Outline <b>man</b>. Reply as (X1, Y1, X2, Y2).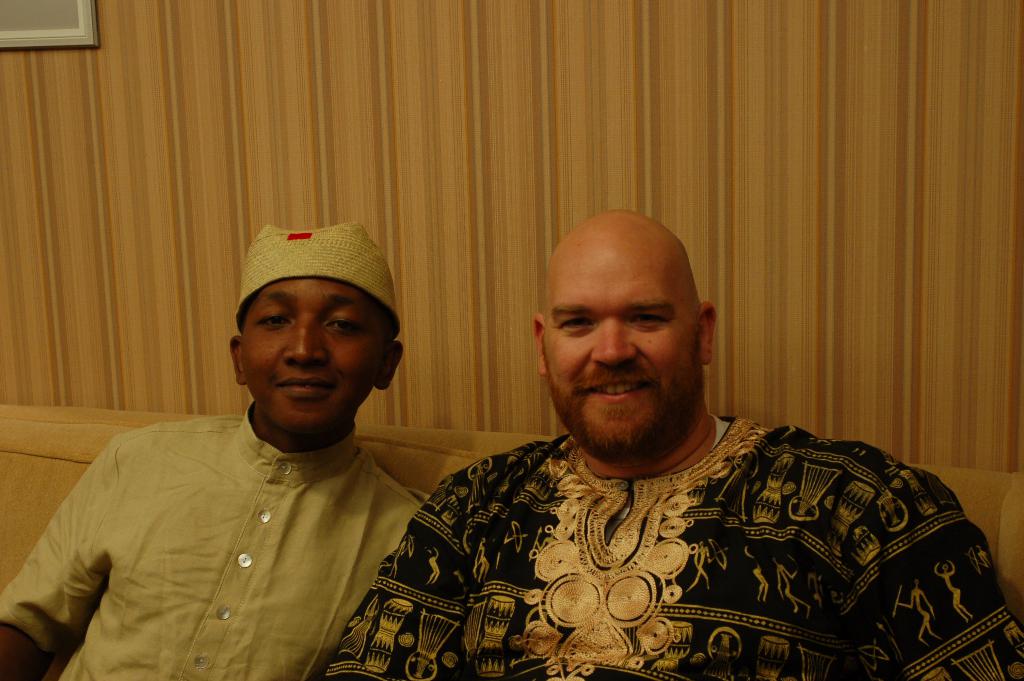
(330, 204, 1022, 650).
